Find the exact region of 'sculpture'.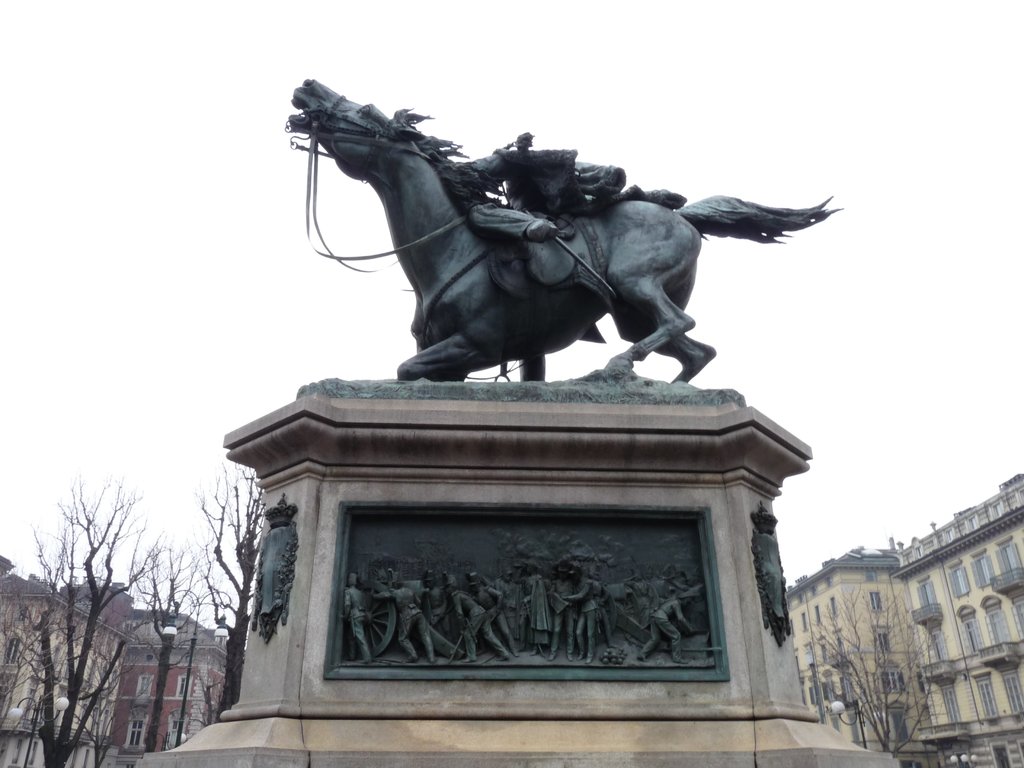
Exact region: bbox=(637, 584, 703, 664).
